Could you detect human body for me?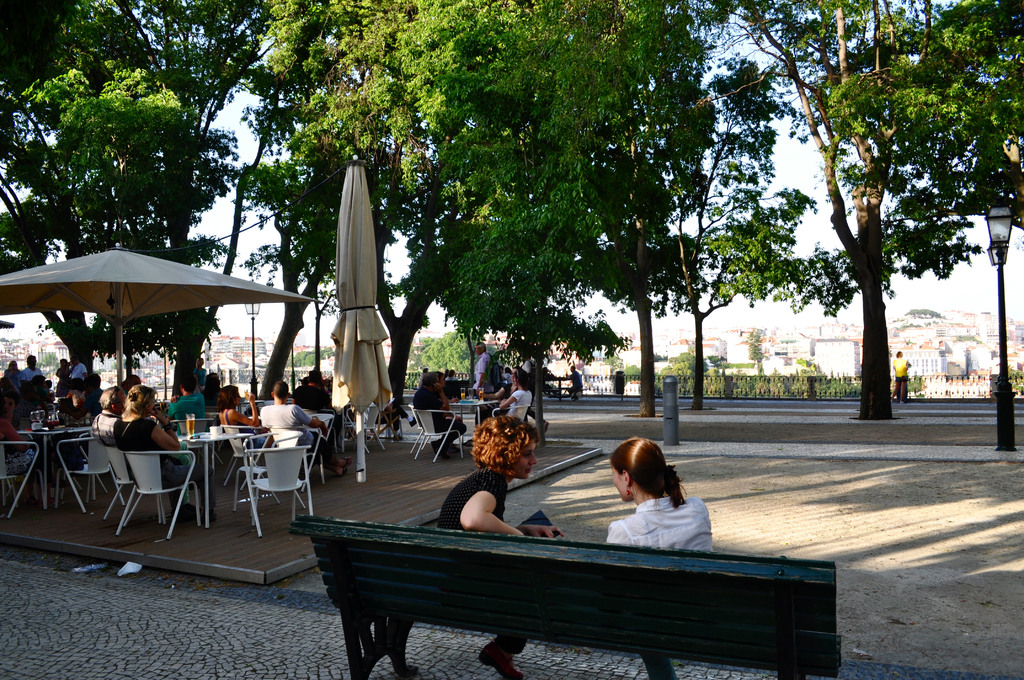
Detection result: [left=22, top=353, right=43, bottom=403].
